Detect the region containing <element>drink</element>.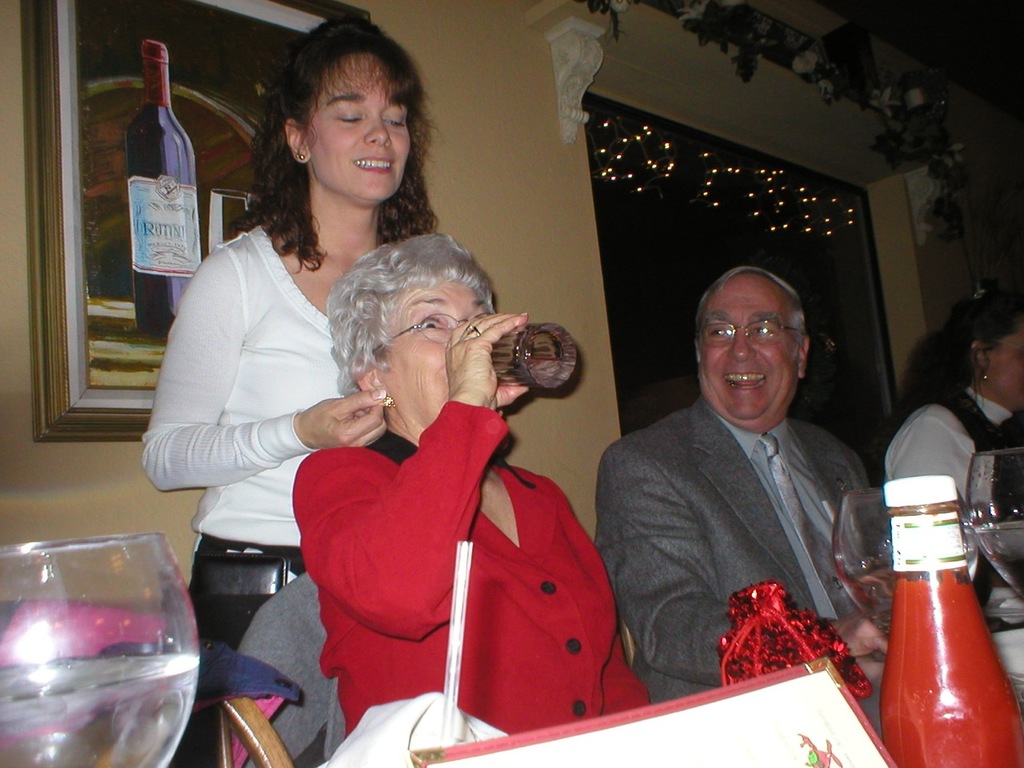
box(974, 518, 1023, 594).
